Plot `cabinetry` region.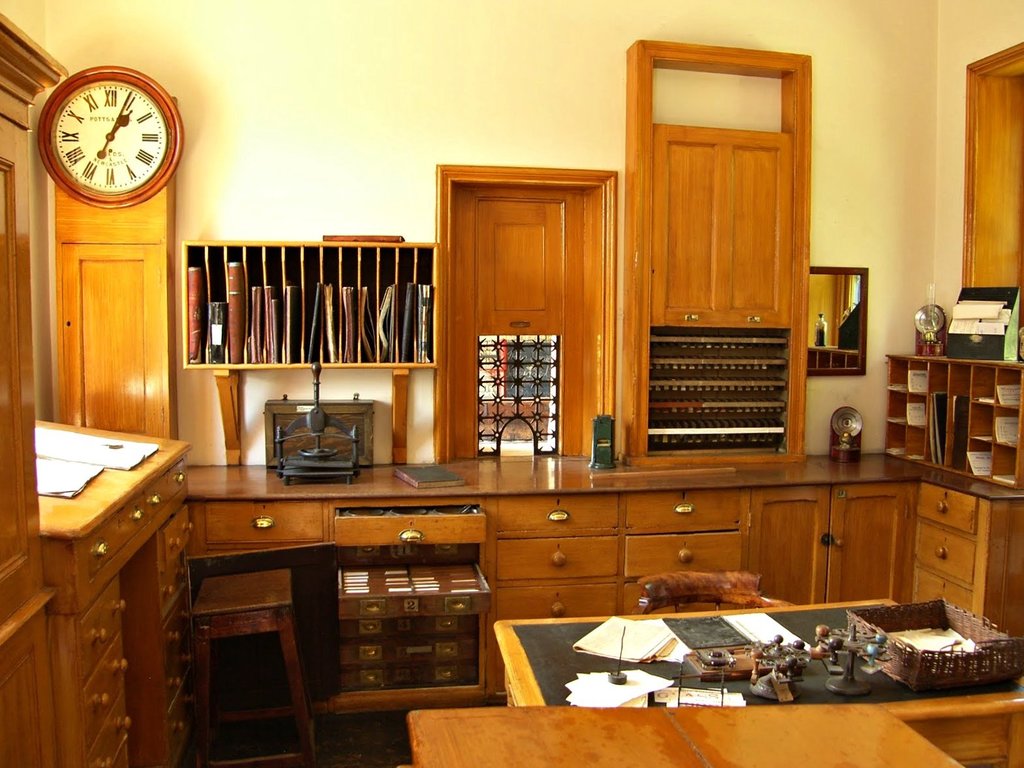
Plotted at Rect(497, 576, 623, 626).
